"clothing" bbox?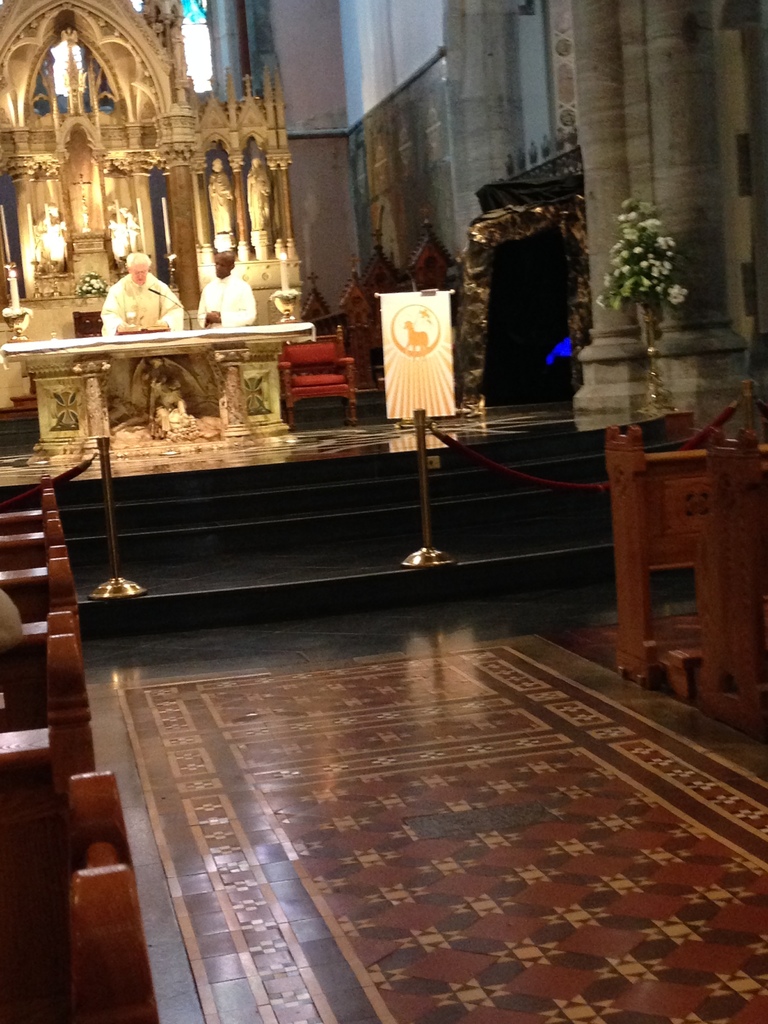
[left=97, top=265, right=186, bottom=332]
